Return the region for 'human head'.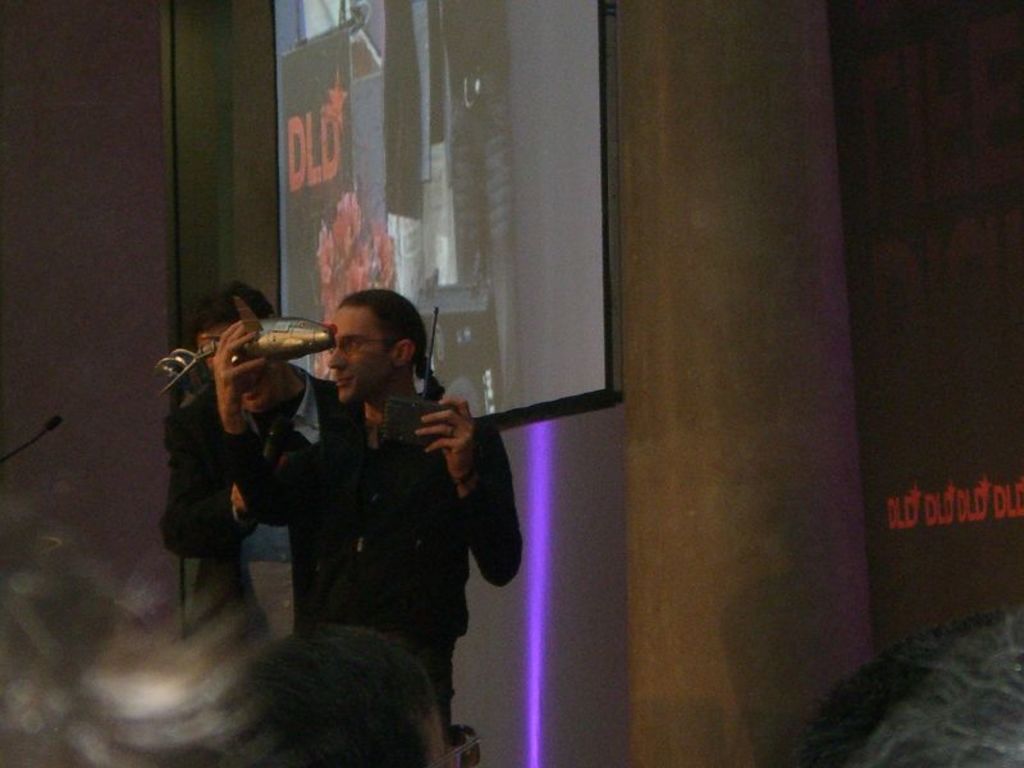
bbox=[300, 284, 426, 411].
